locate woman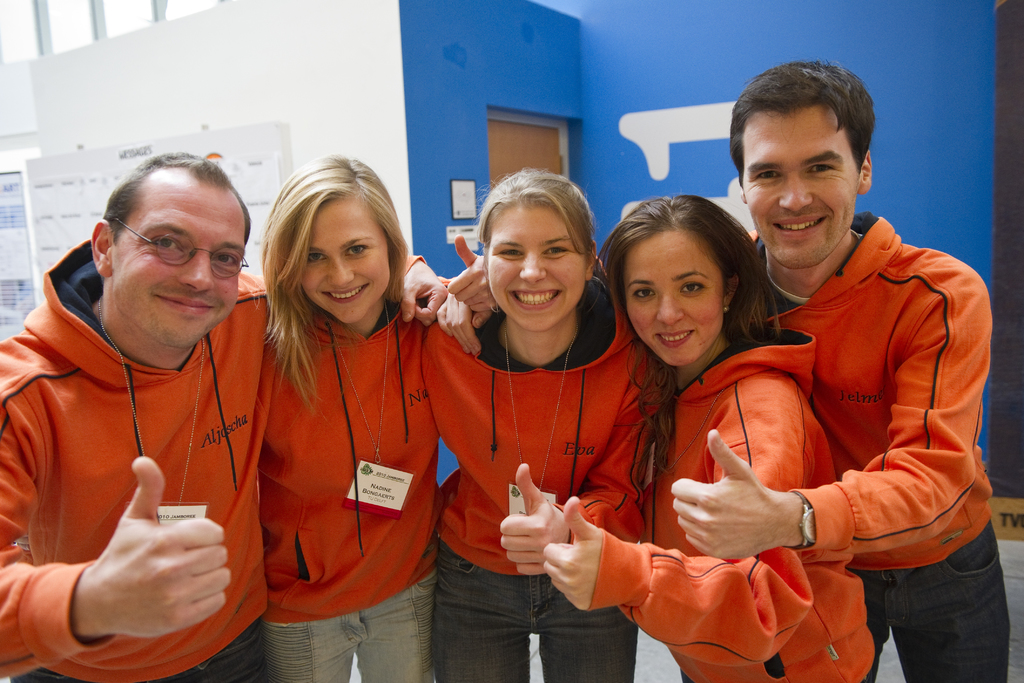
{"left": 544, "top": 194, "right": 888, "bottom": 682}
